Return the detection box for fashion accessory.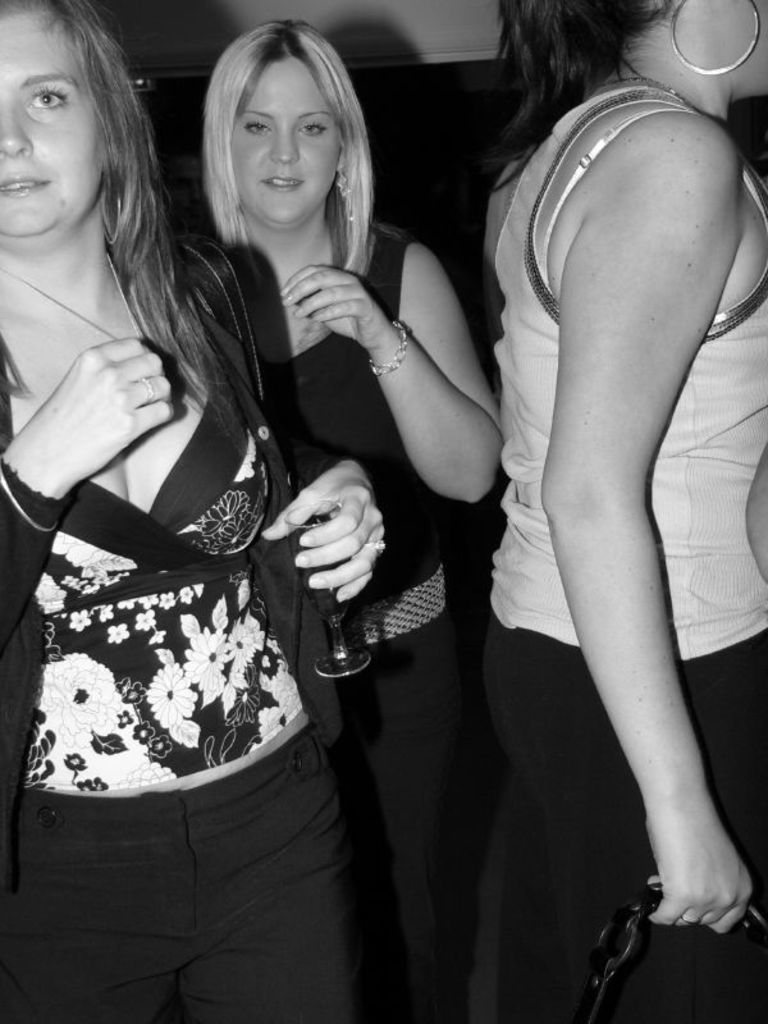
left=371, top=316, right=407, bottom=376.
